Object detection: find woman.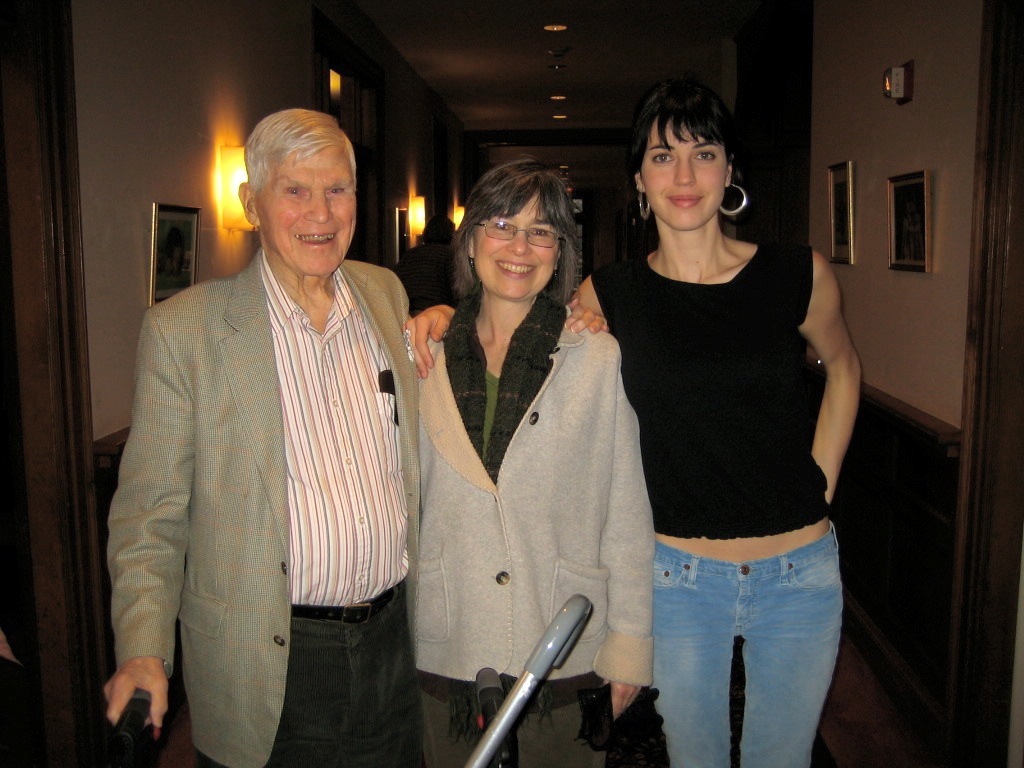
<bbox>406, 70, 862, 767</bbox>.
